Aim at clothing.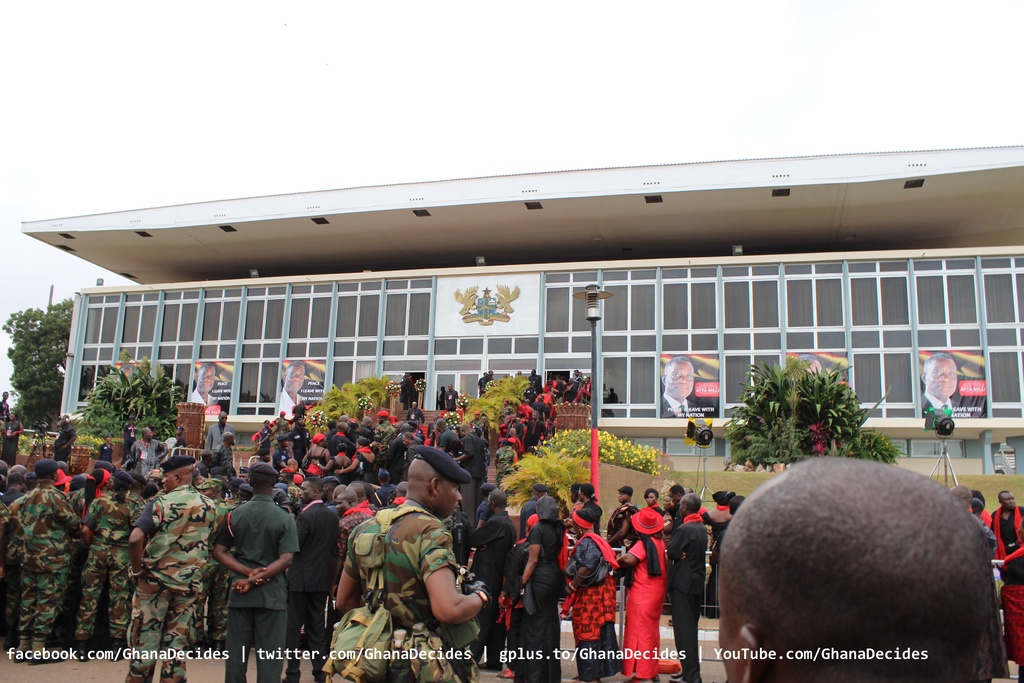
Aimed at BBox(918, 390, 988, 420).
